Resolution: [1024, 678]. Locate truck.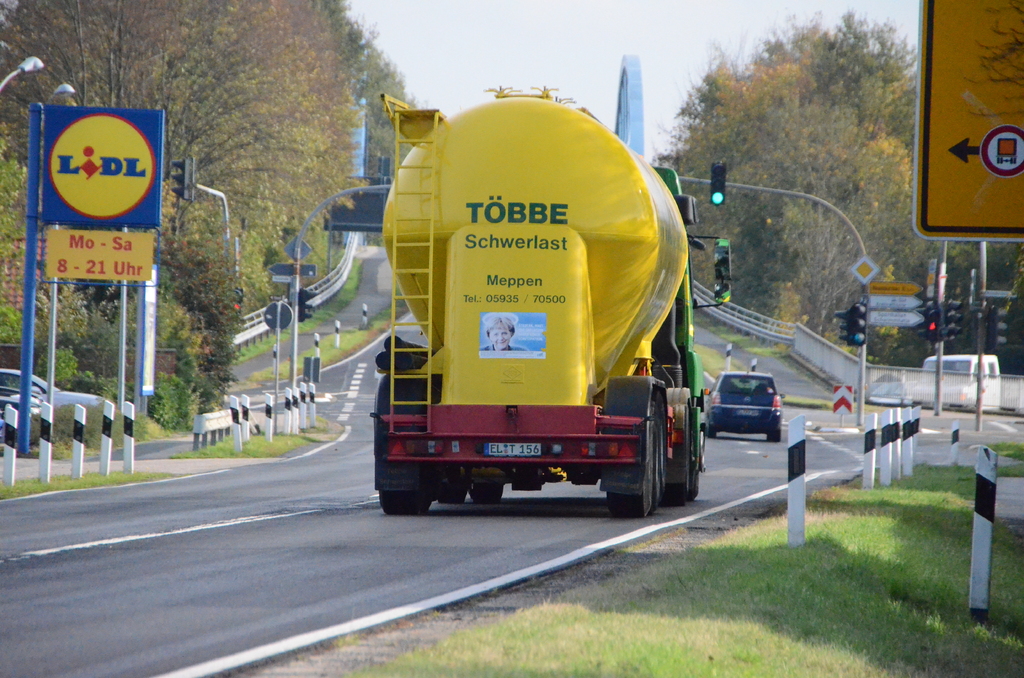
[left=364, top=88, right=721, bottom=552].
